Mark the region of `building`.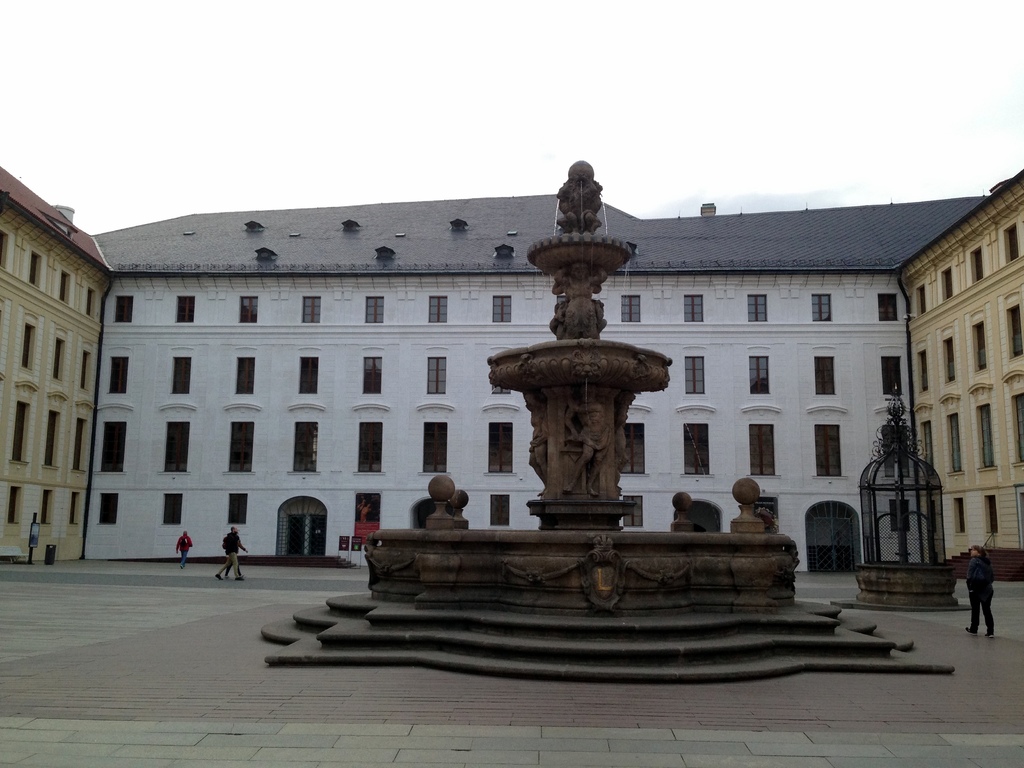
Region: [895,171,1023,577].
